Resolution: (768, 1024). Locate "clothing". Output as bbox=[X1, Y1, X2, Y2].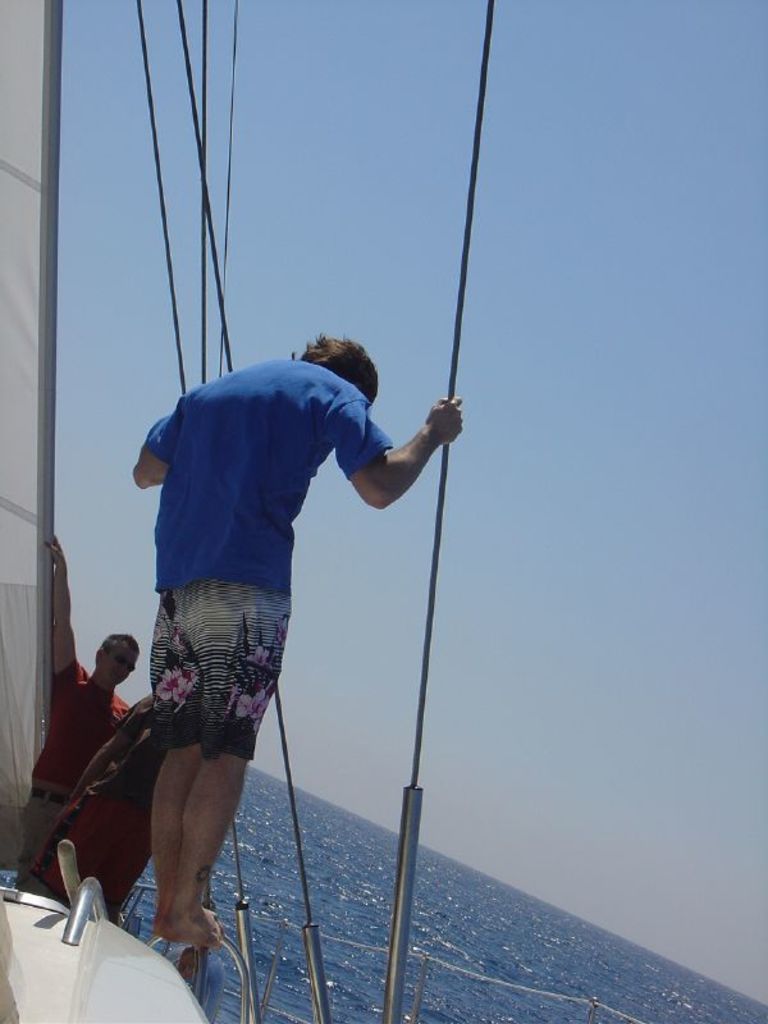
bbox=[142, 360, 397, 591].
